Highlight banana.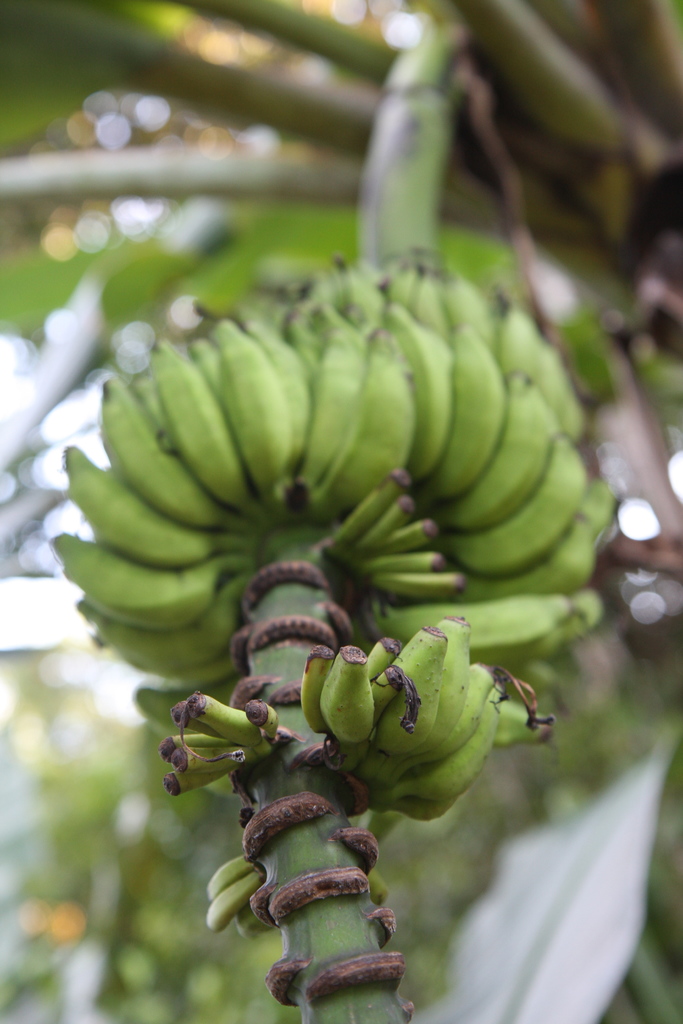
Highlighted region: [201,301,292,495].
